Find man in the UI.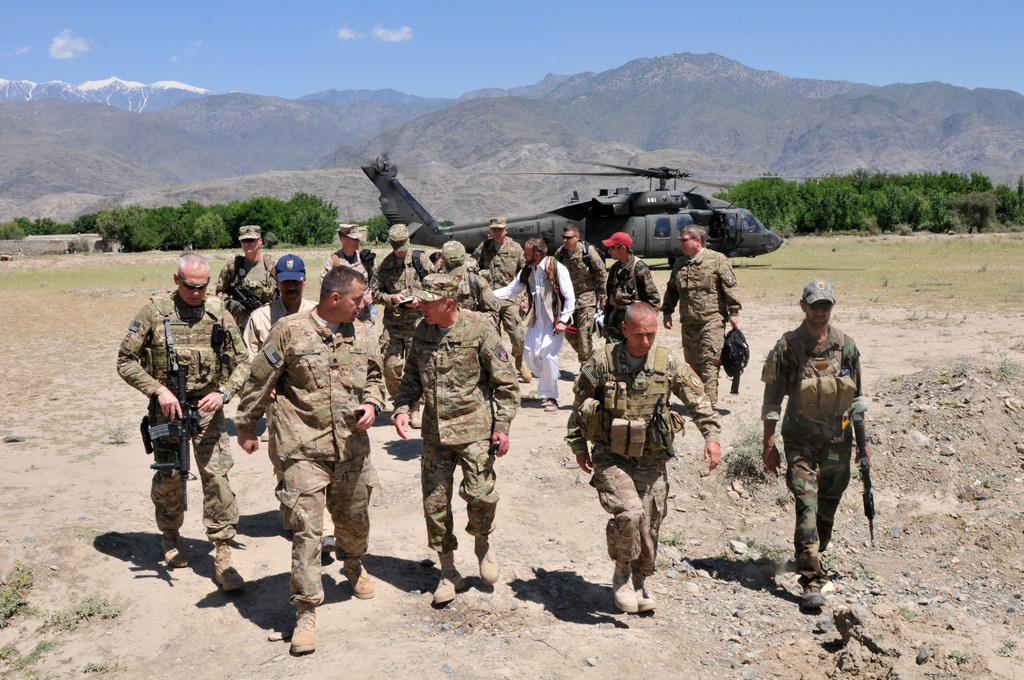
UI element at {"x1": 237, "y1": 252, "x2": 316, "y2": 436}.
